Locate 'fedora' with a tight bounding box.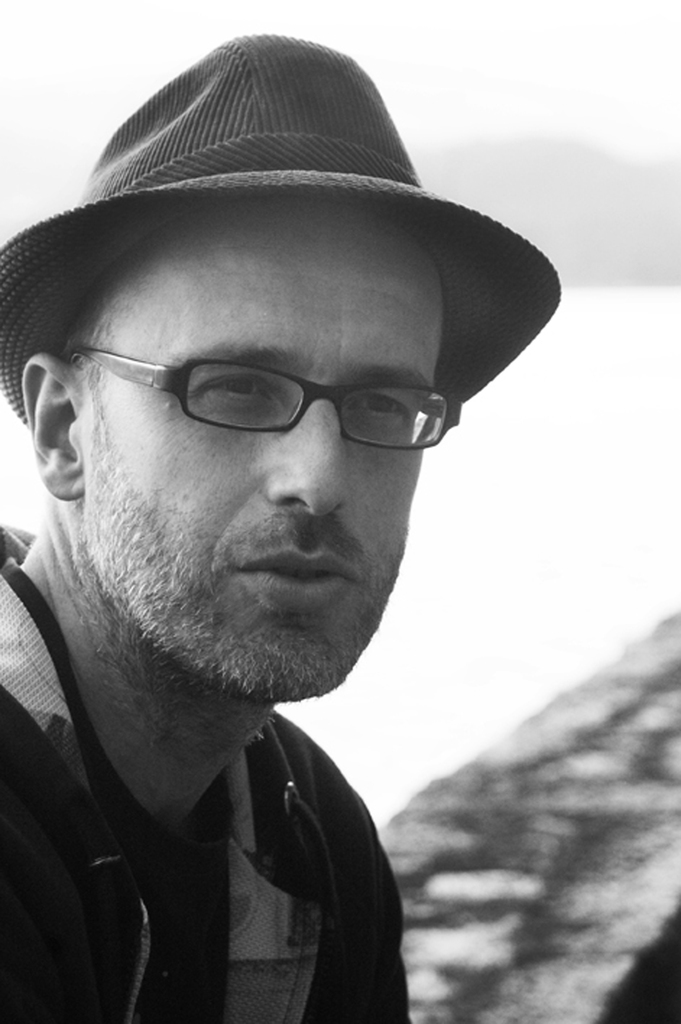
select_region(0, 38, 564, 453).
